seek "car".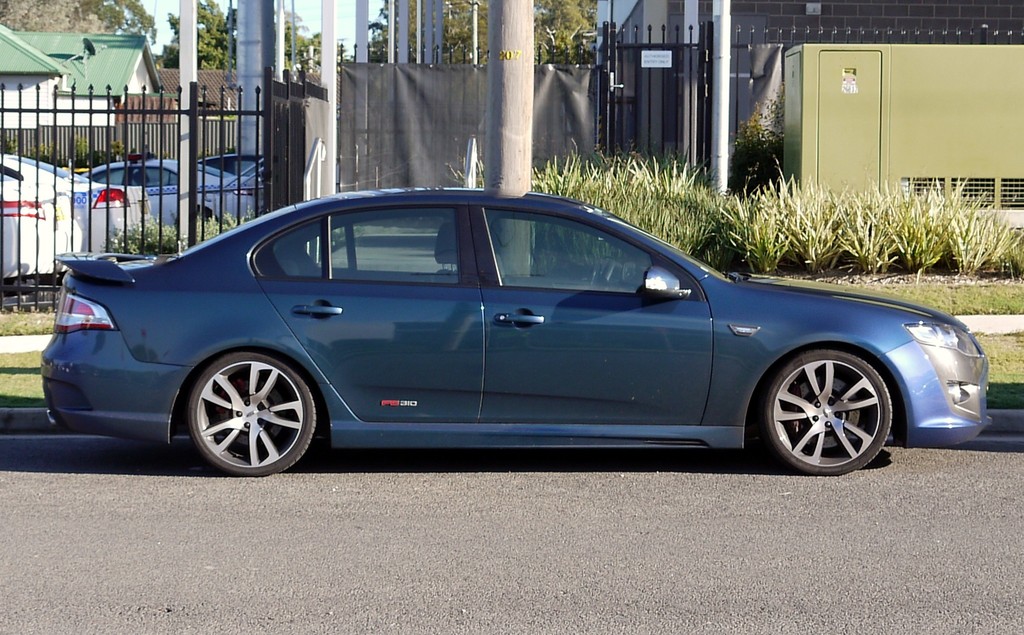
{"left": 0, "top": 133, "right": 94, "bottom": 284}.
